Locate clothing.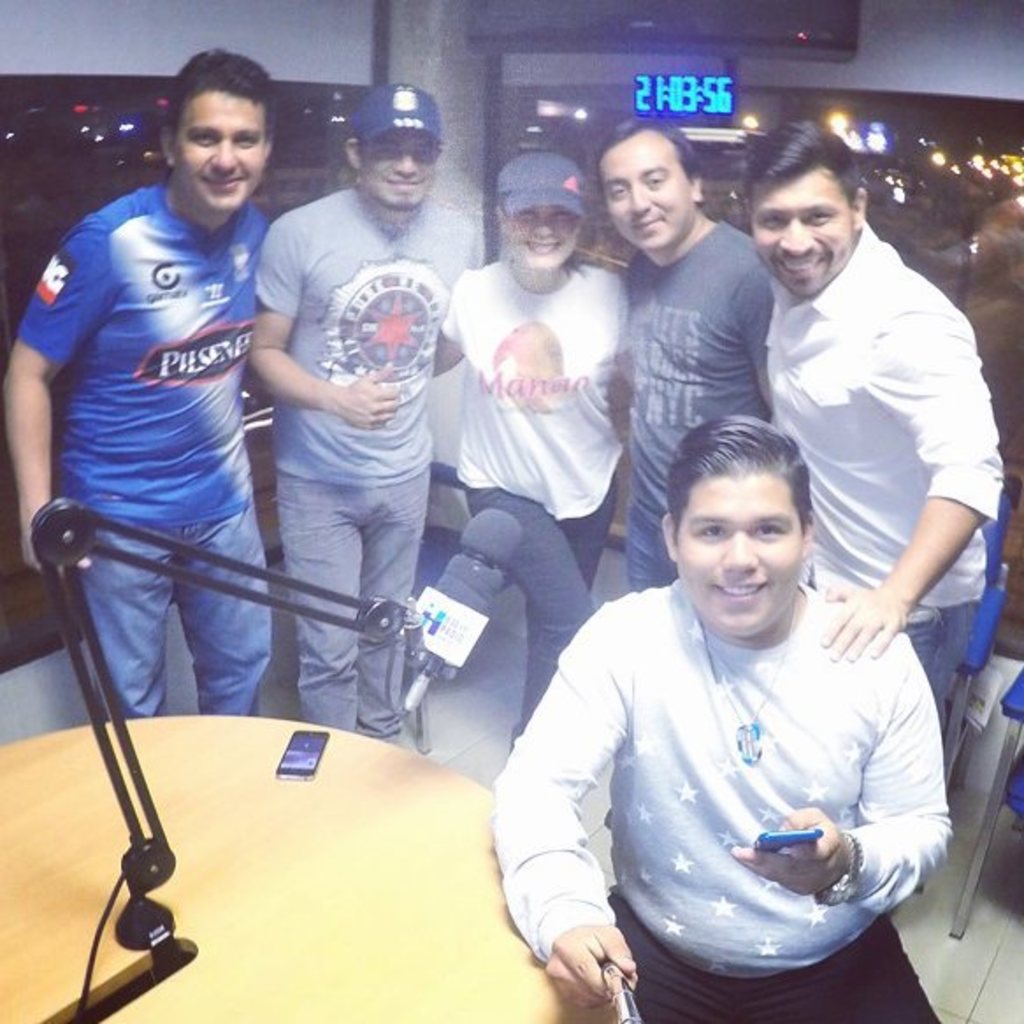
Bounding box: 443:255:632:746.
